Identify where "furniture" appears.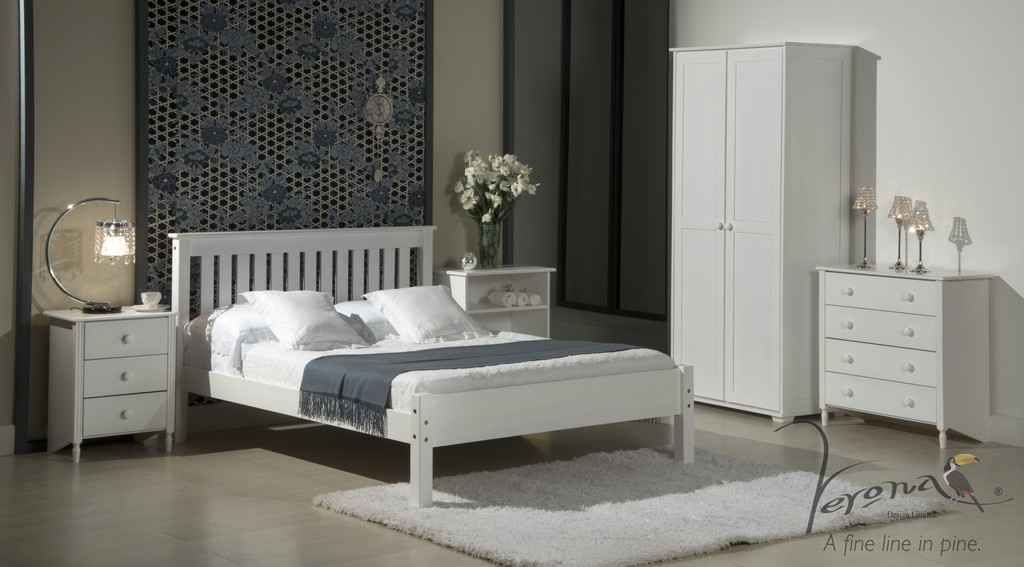
Appears at region(816, 268, 995, 447).
